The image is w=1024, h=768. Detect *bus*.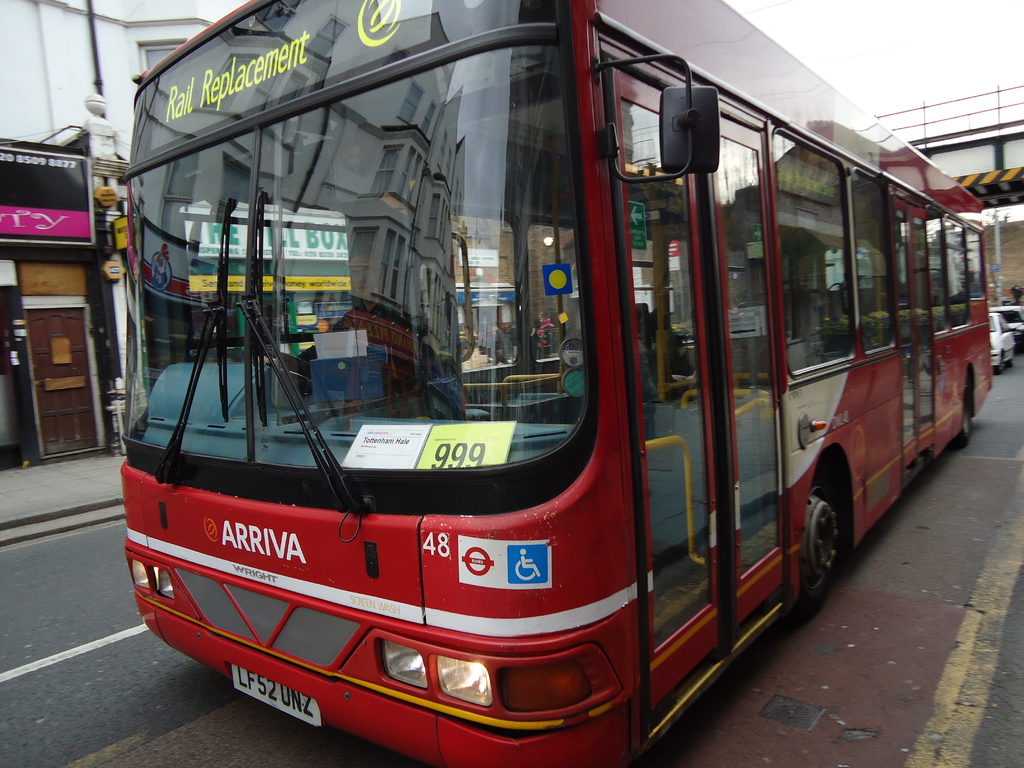
Detection: bbox=(113, 0, 990, 767).
